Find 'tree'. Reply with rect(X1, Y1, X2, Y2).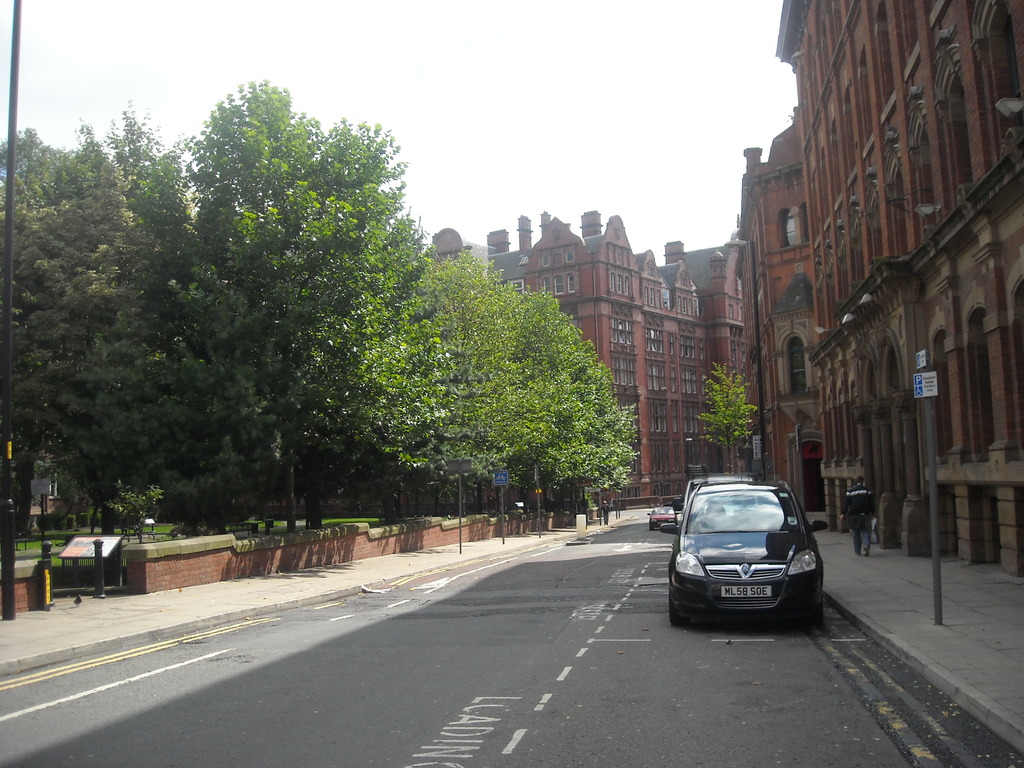
rect(696, 365, 754, 478).
